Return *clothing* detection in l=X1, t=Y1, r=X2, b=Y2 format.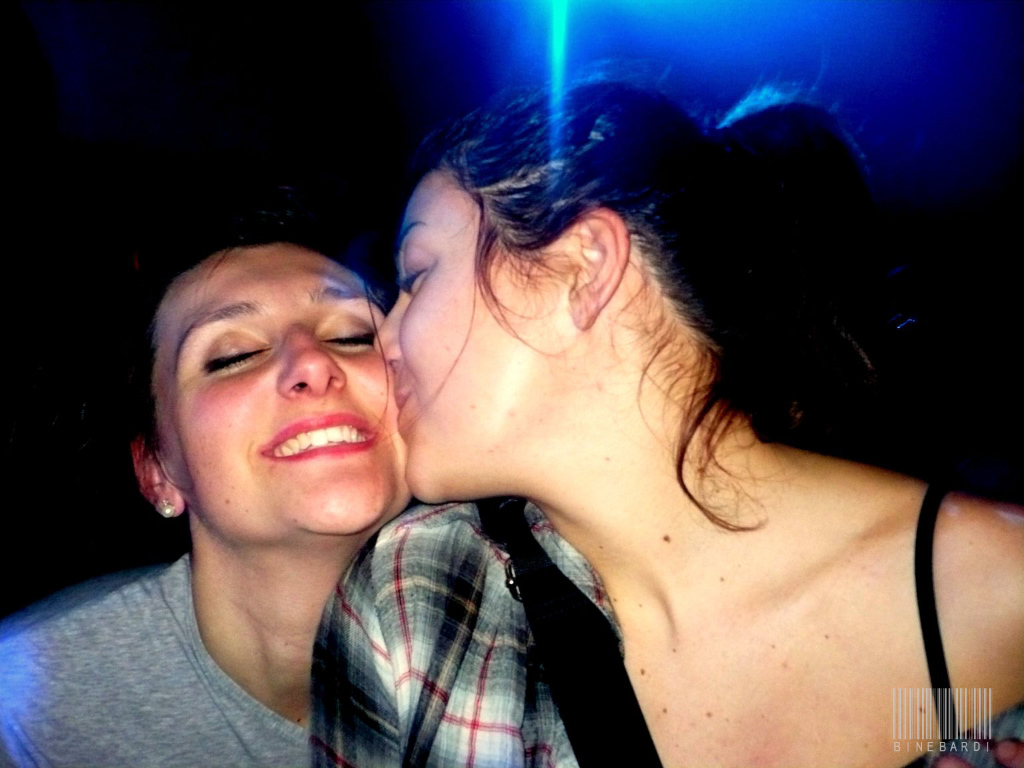
l=296, t=508, r=1023, b=767.
